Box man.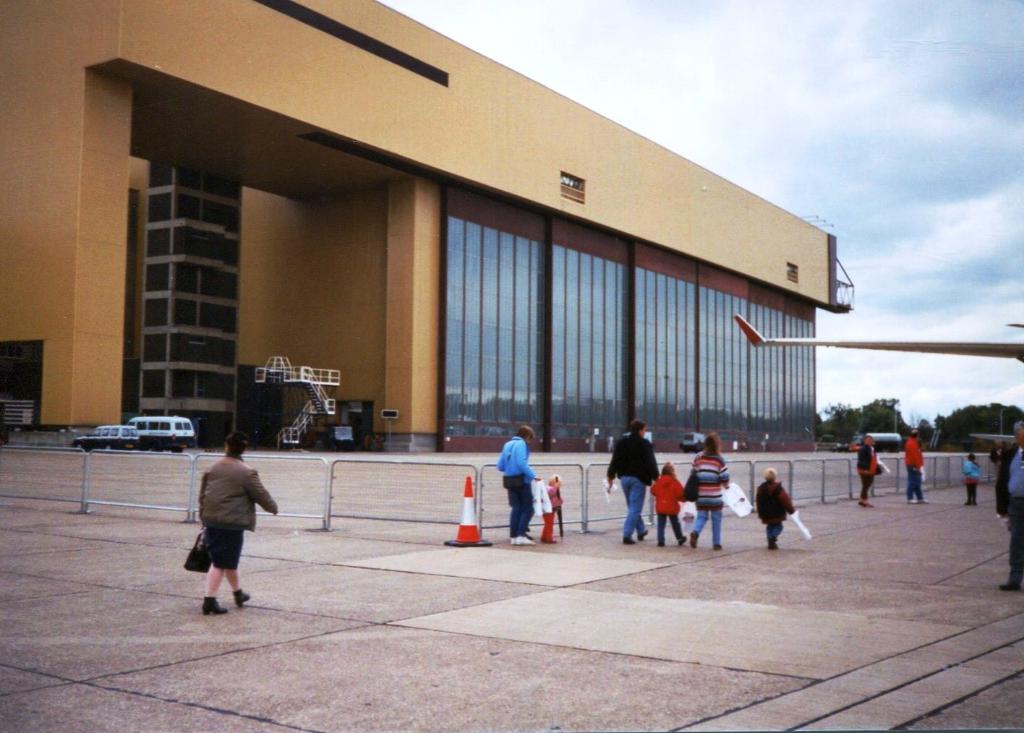
607, 413, 658, 541.
